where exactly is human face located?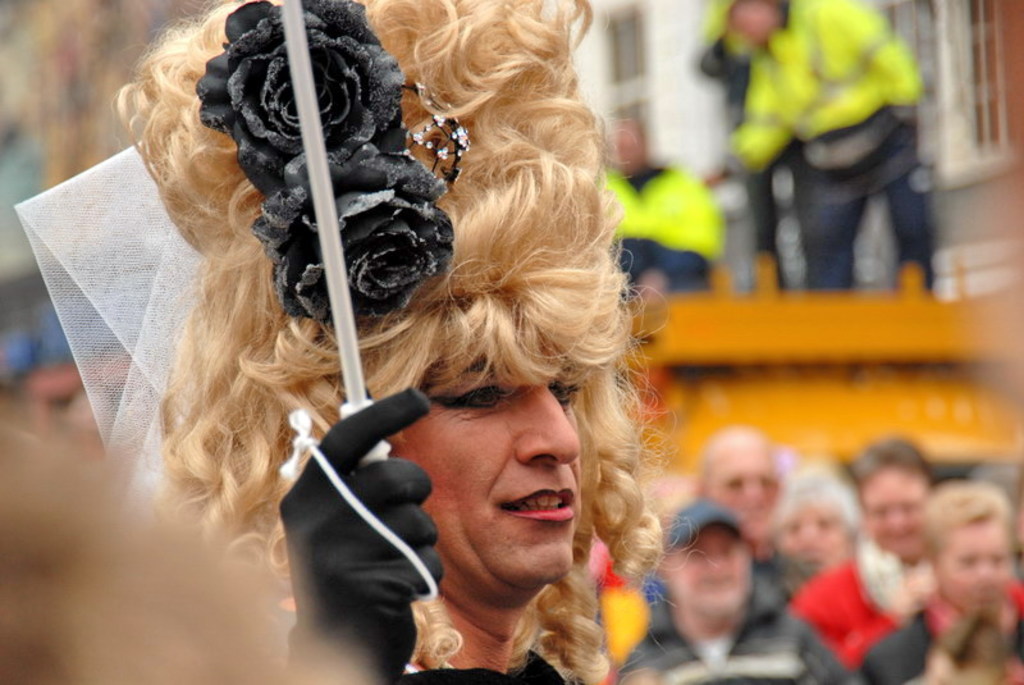
Its bounding box is Rect(786, 501, 851, 567).
